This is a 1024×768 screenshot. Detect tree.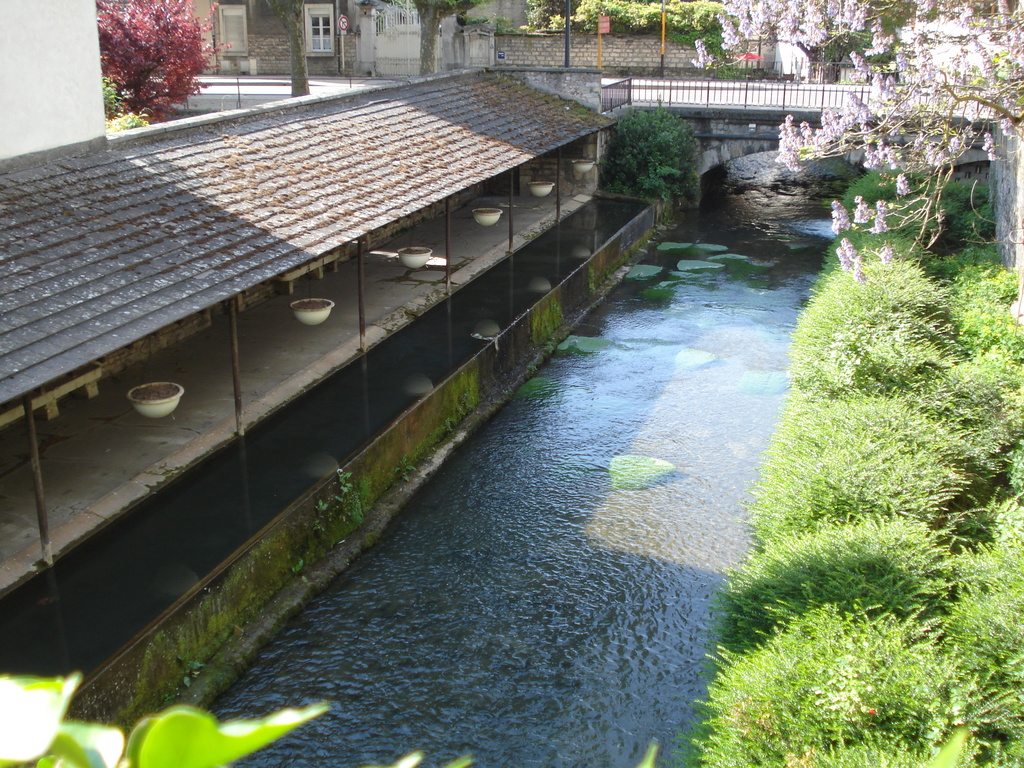
(x1=521, y1=0, x2=749, y2=84).
